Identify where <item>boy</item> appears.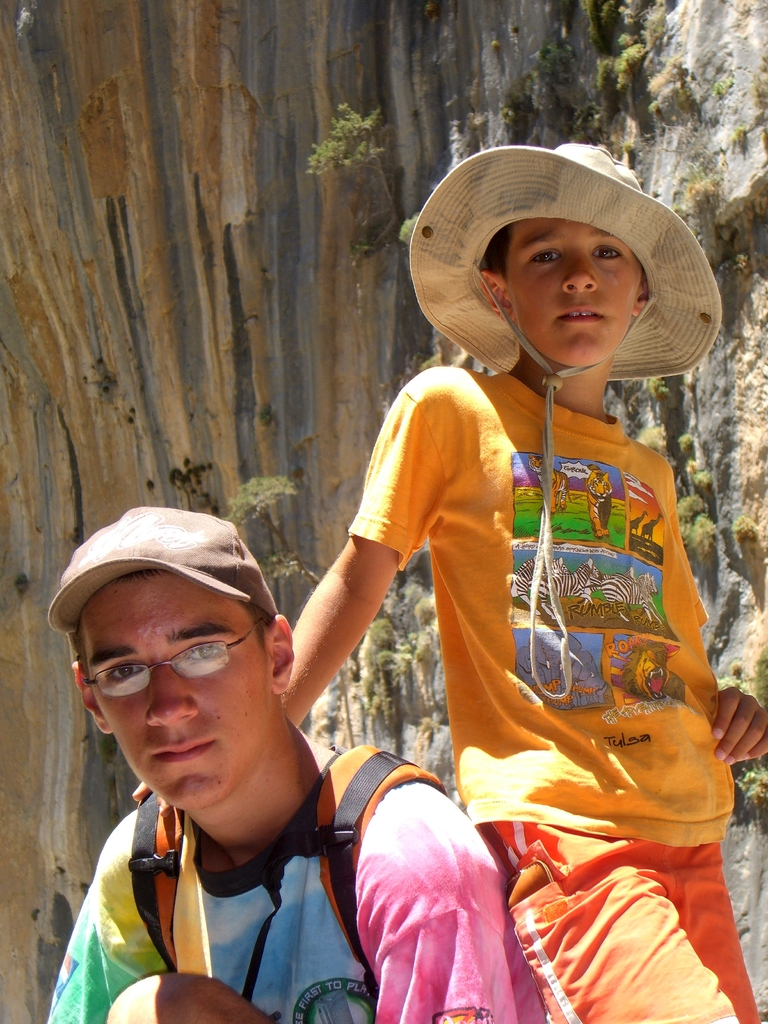
Appears at Rect(256, 130, 741, 993).
